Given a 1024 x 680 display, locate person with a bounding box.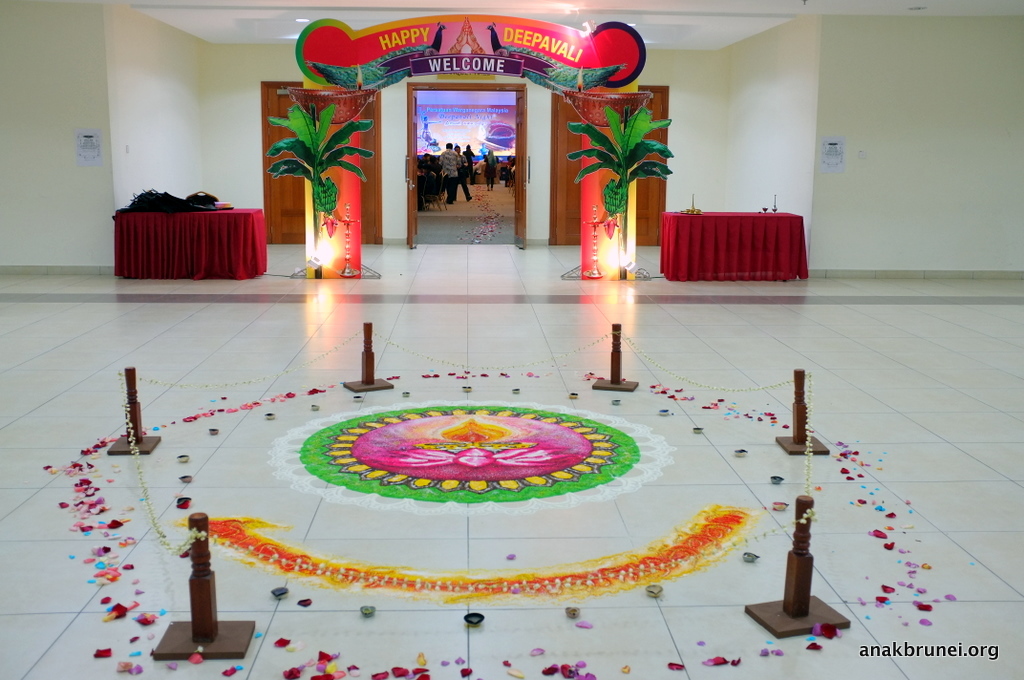
Located: <region>439, 140, 461, 204</region>.
